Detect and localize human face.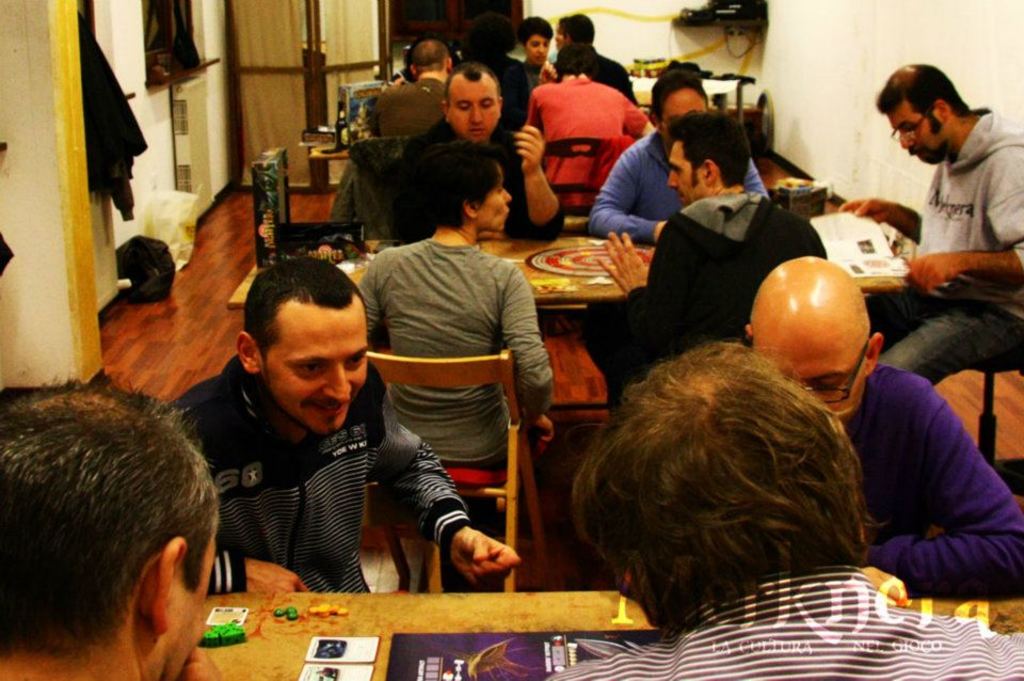
Localized at [left=668, top=140, right=710, bottom=206].
